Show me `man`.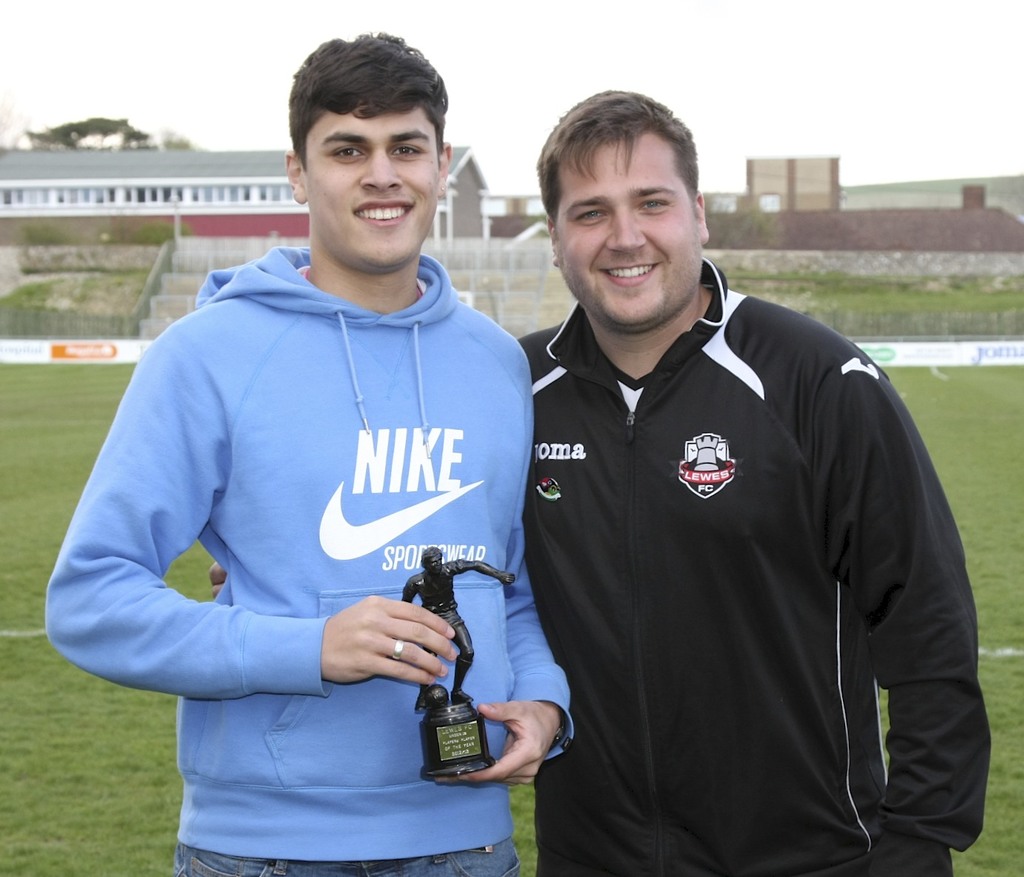
`man` is here: 42/24/581/876.
